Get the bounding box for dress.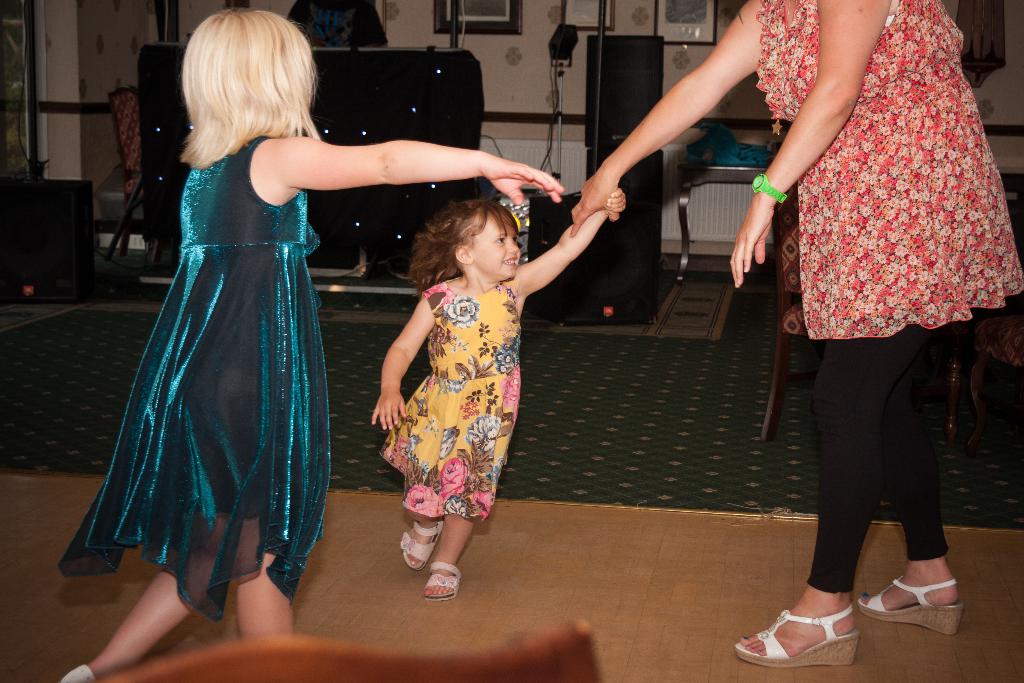
<bbox>375, 279, 519, 522</bbox>.
